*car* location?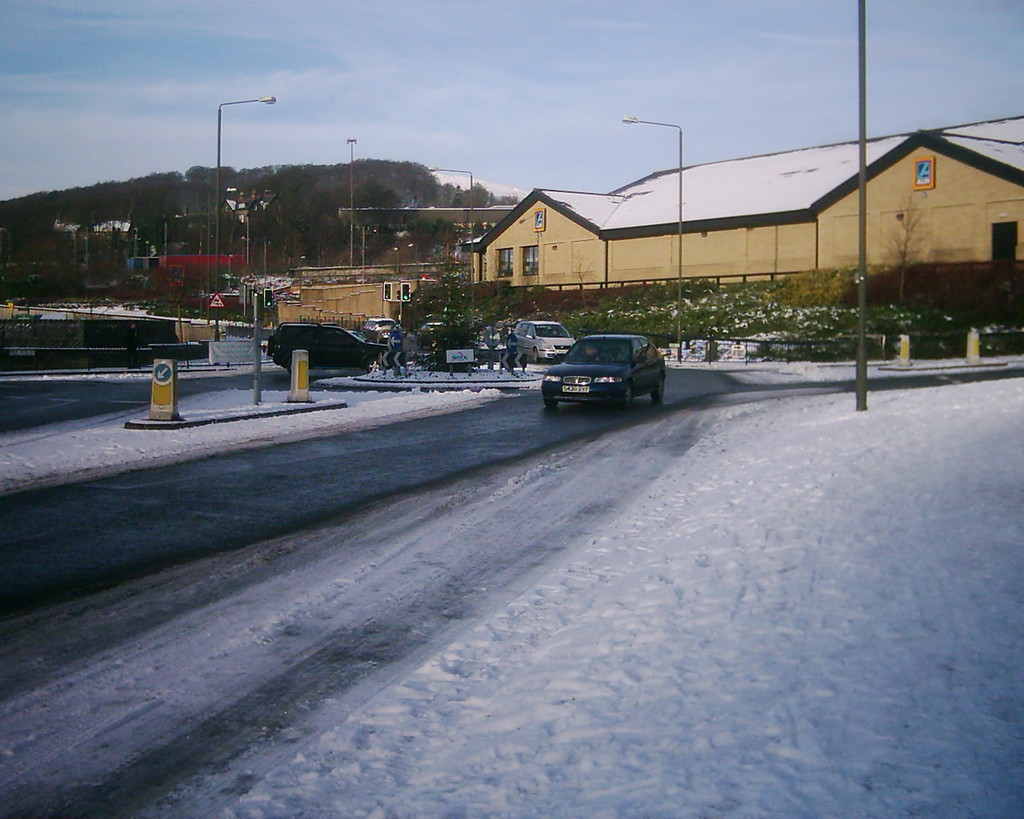
region(267, 324, 394, 375)
